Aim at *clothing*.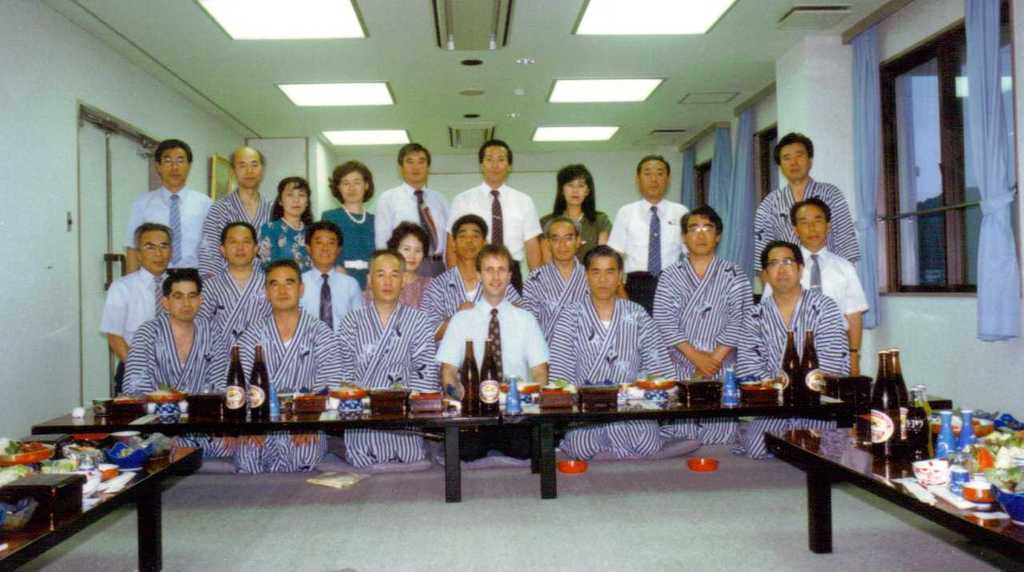
Aimed at rect(544, 297, 673, 458).
